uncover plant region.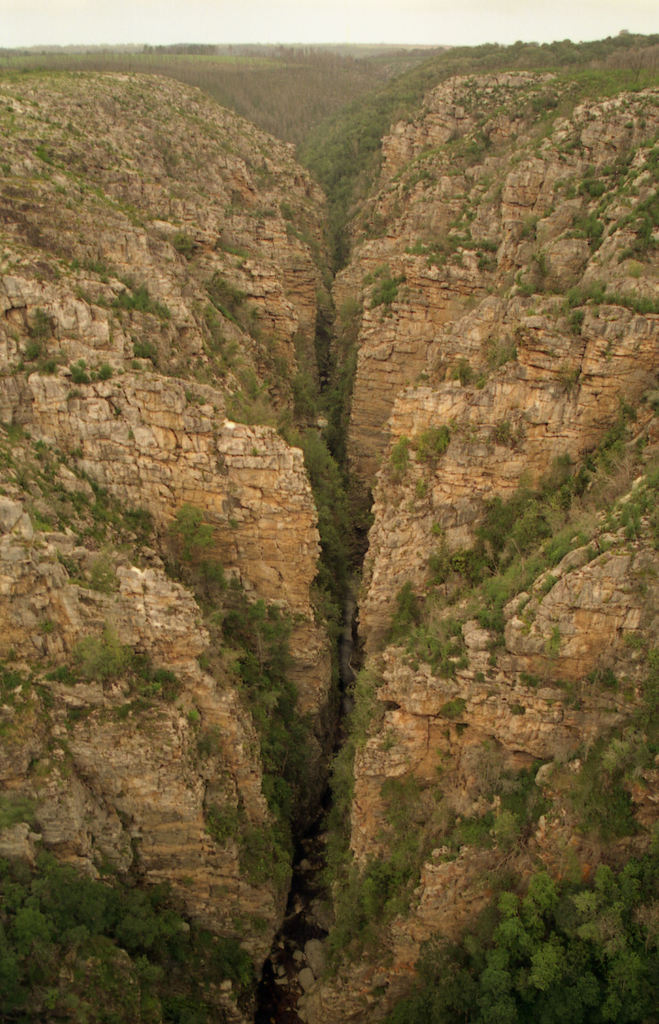
Uncovered: bbox=(607, 290, 658, 313).
